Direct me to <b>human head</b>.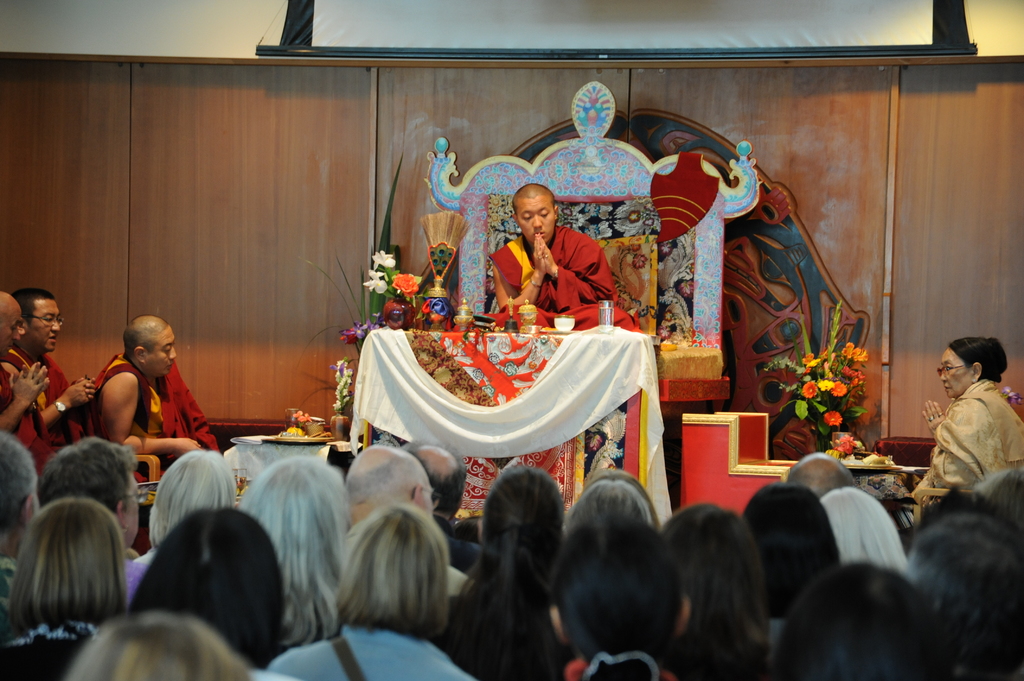
Direction: rect(119, 504, 285, 667).
